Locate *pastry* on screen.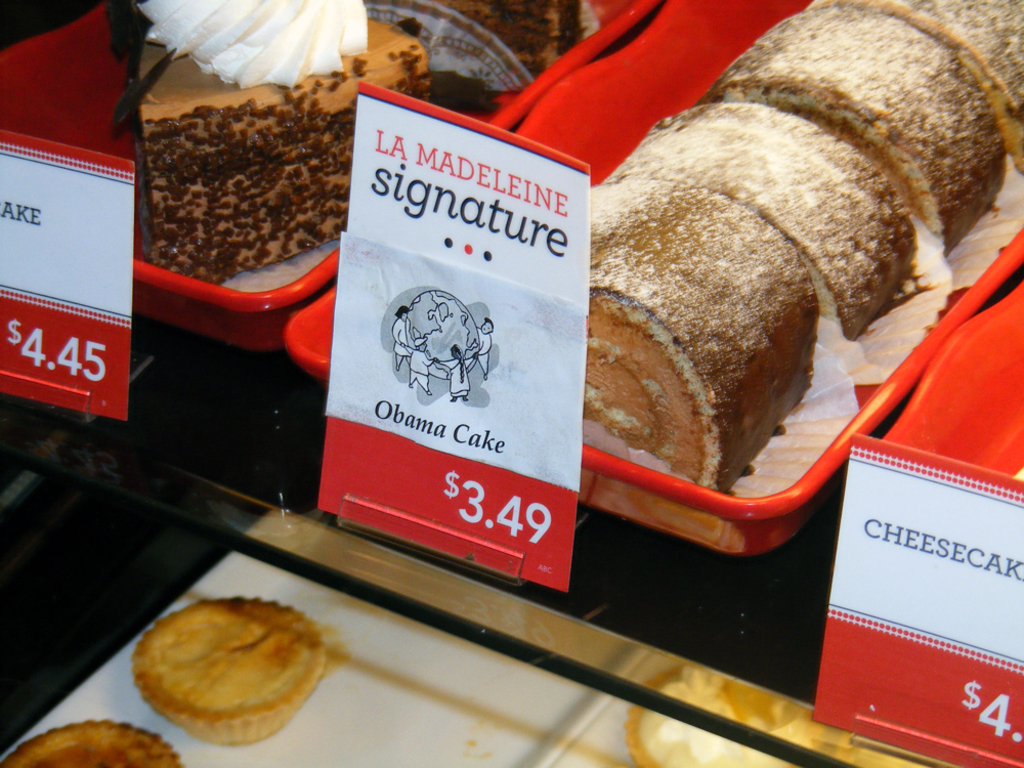
On screen at bbox=[123, 0, 434, 282].
